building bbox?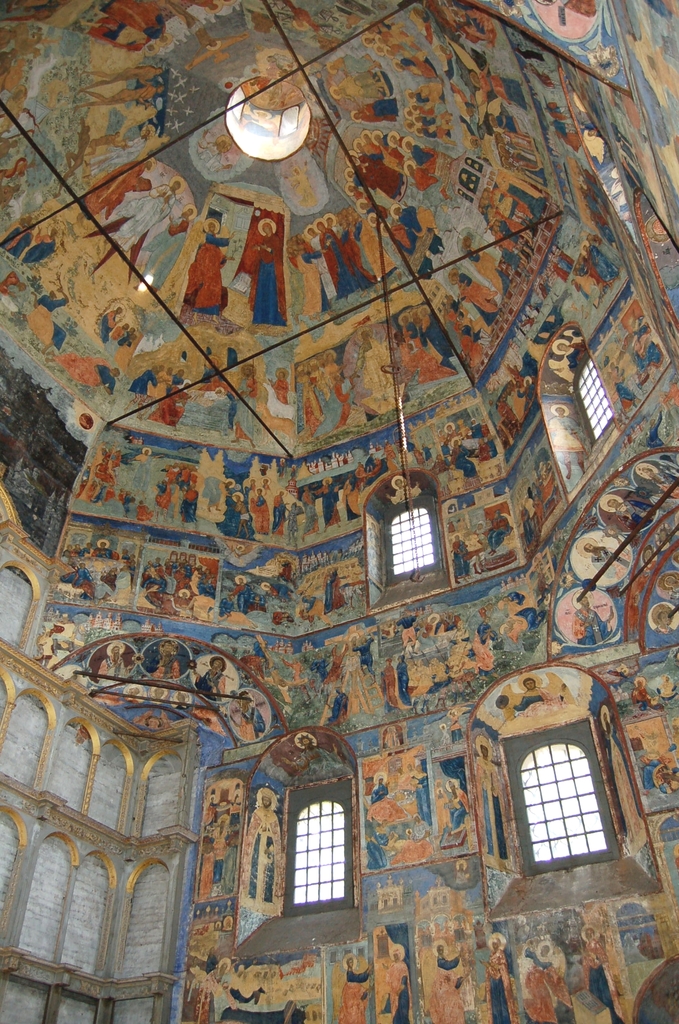
pyautogui.locateOnScreen(0, 0, 678, 1021)
